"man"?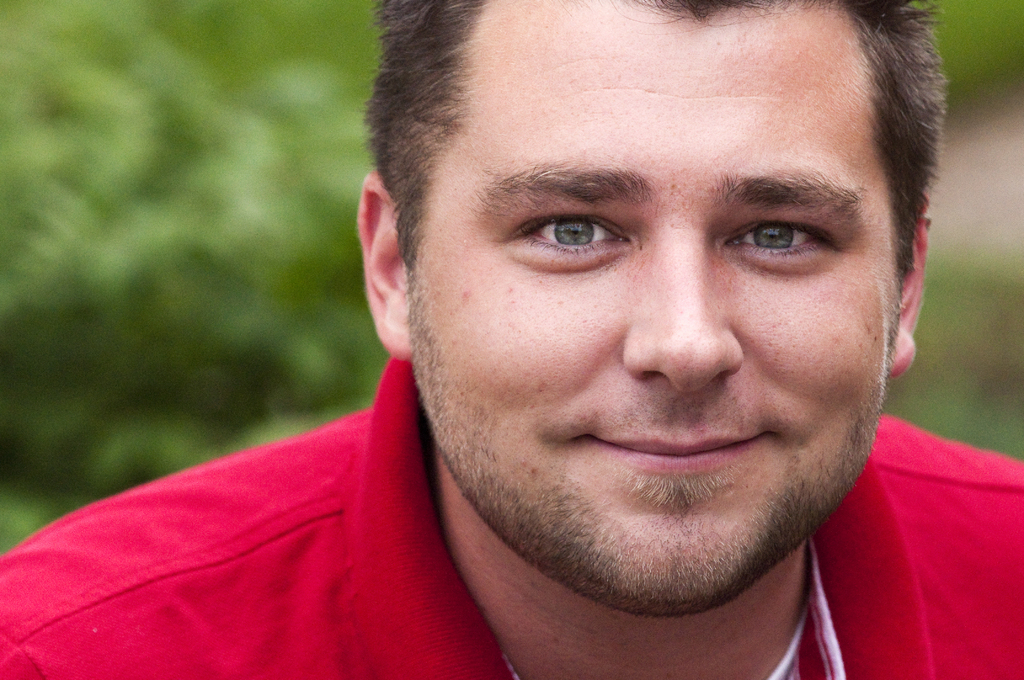
region(8, 19, 1023, 673)
